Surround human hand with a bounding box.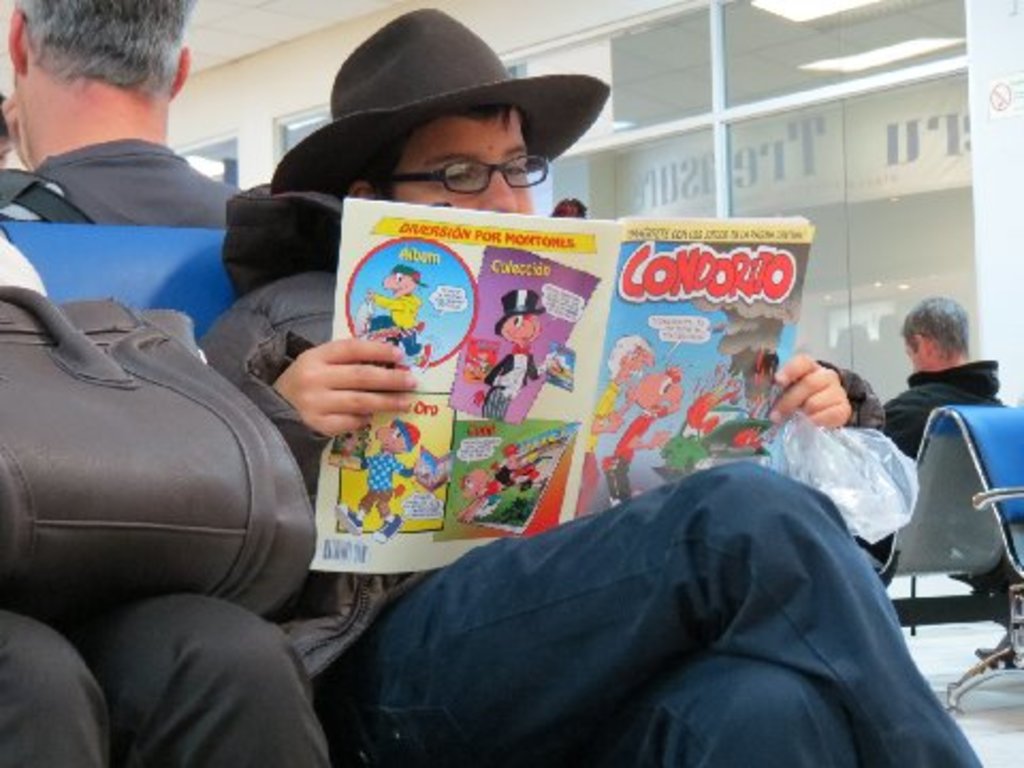
BBox(764, 350, 851, 433).
